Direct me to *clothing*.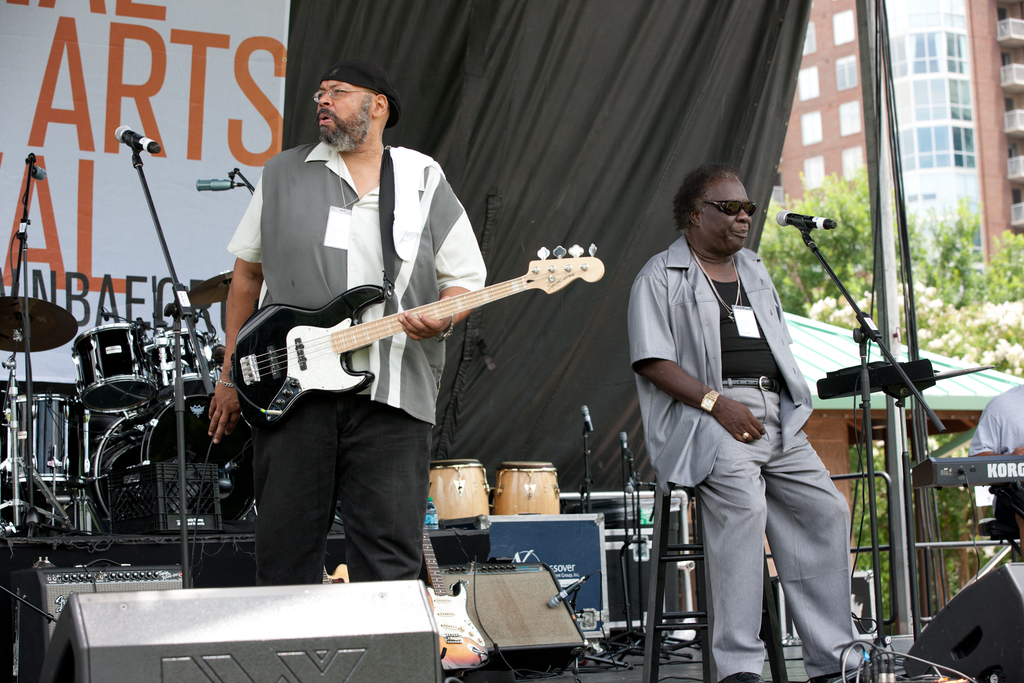
Direction: bbox=[223, 145, 488, 427].
